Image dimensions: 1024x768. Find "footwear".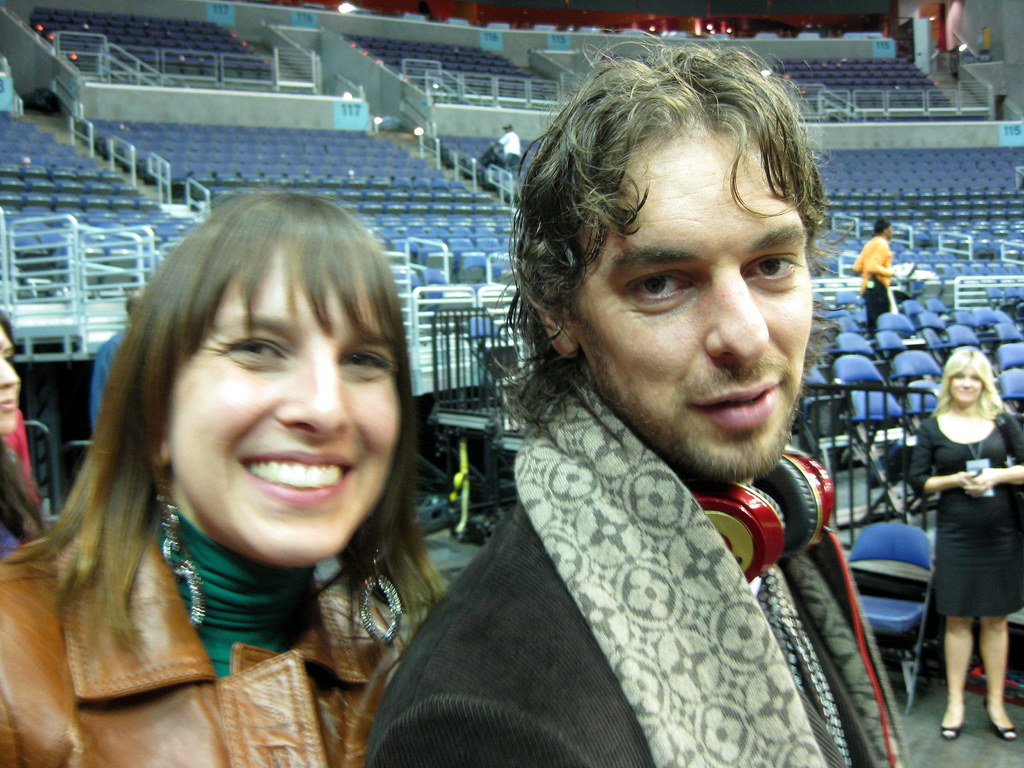
<region>938, 724, 964, 738</region>.
